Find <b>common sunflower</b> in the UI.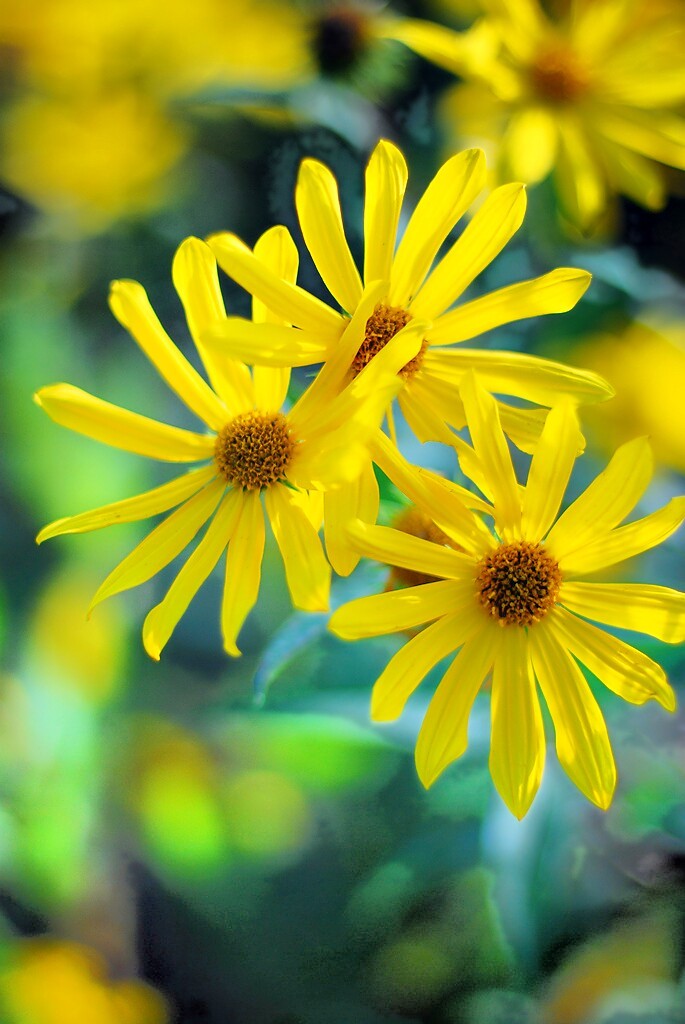
UI element at Rect(334, 375, 684, 812).
